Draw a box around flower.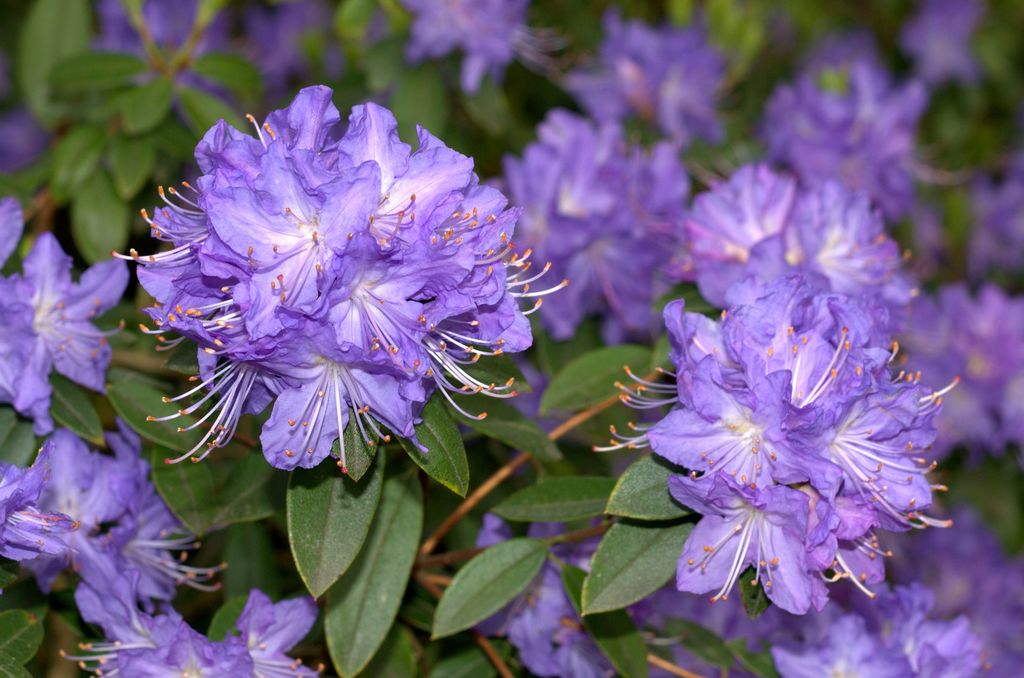
BBox(58, 581, 332, 677).
